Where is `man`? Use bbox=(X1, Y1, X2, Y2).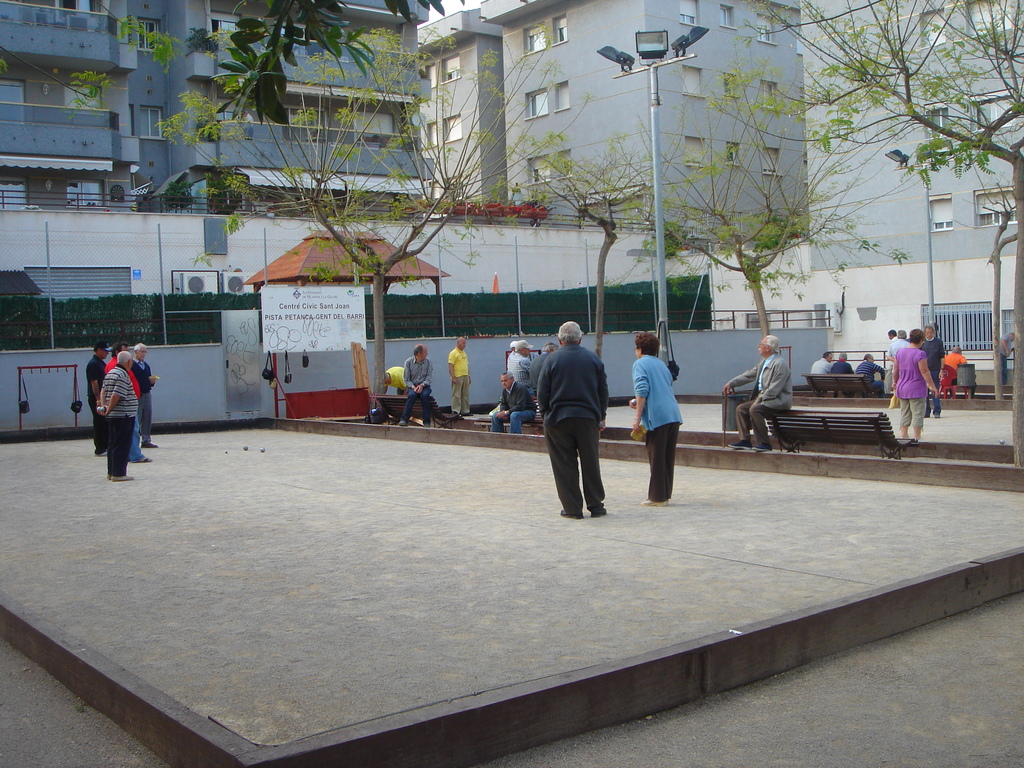
bbox=(534, 340, 559, 374).
